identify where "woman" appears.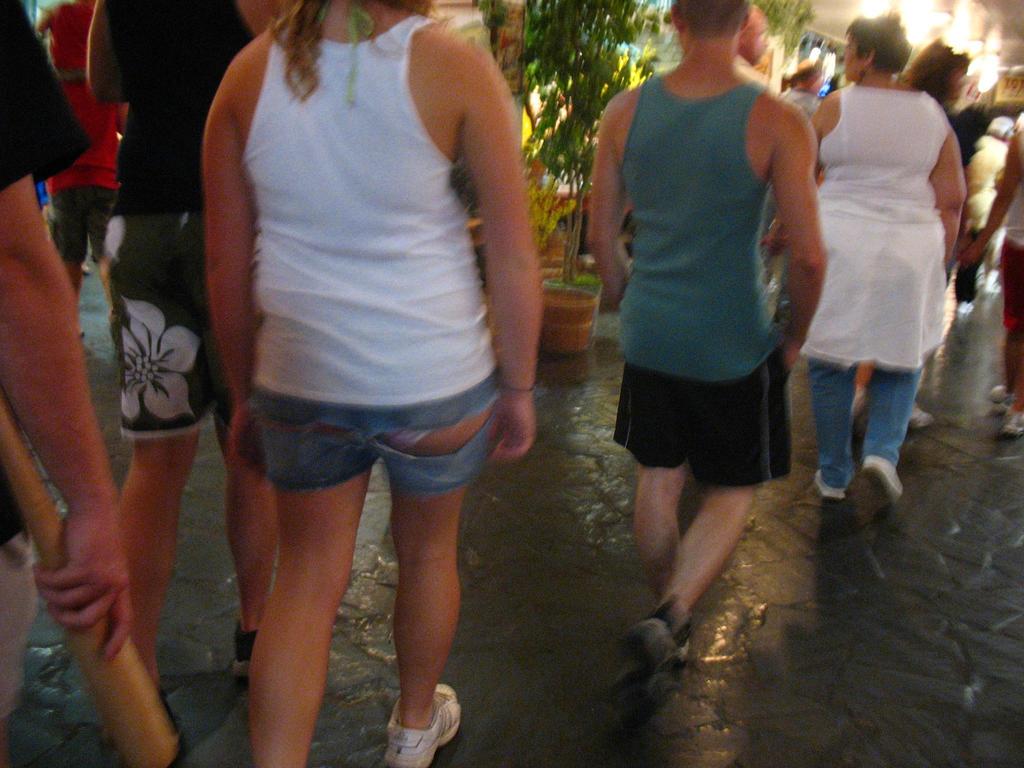
Appears at x1=789, y1=26, x2=963, y2=524.
